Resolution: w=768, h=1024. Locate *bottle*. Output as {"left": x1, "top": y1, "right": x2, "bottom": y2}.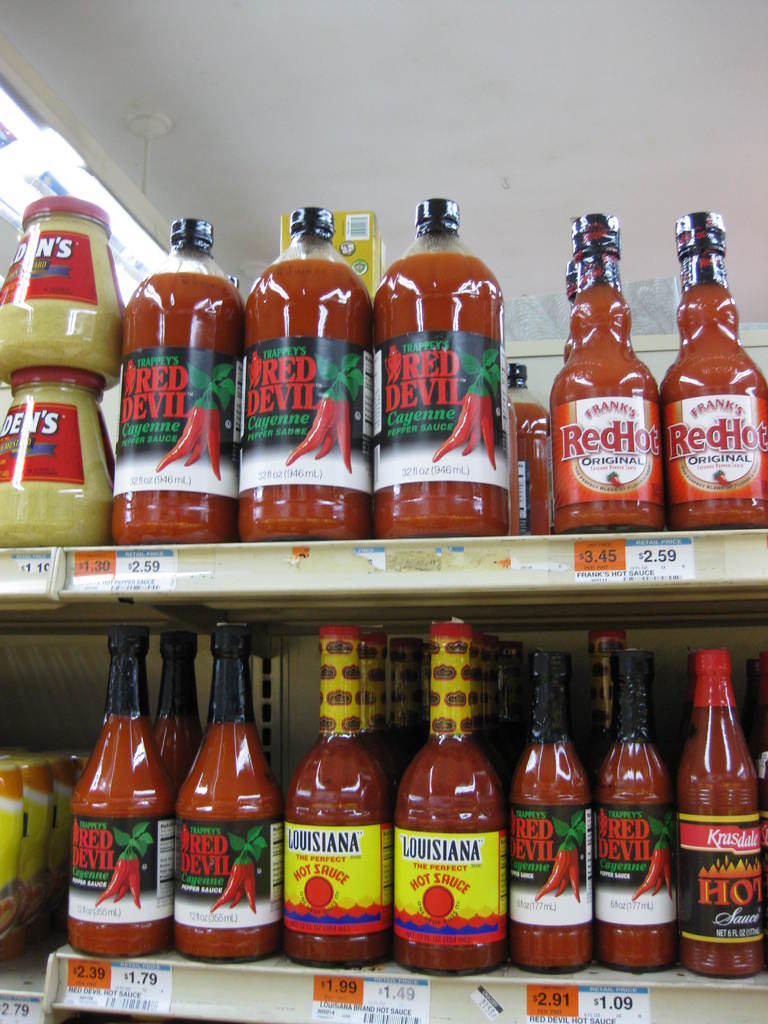
{"left": 660, "top": 209, "right": 767, "bottom": 538}.
